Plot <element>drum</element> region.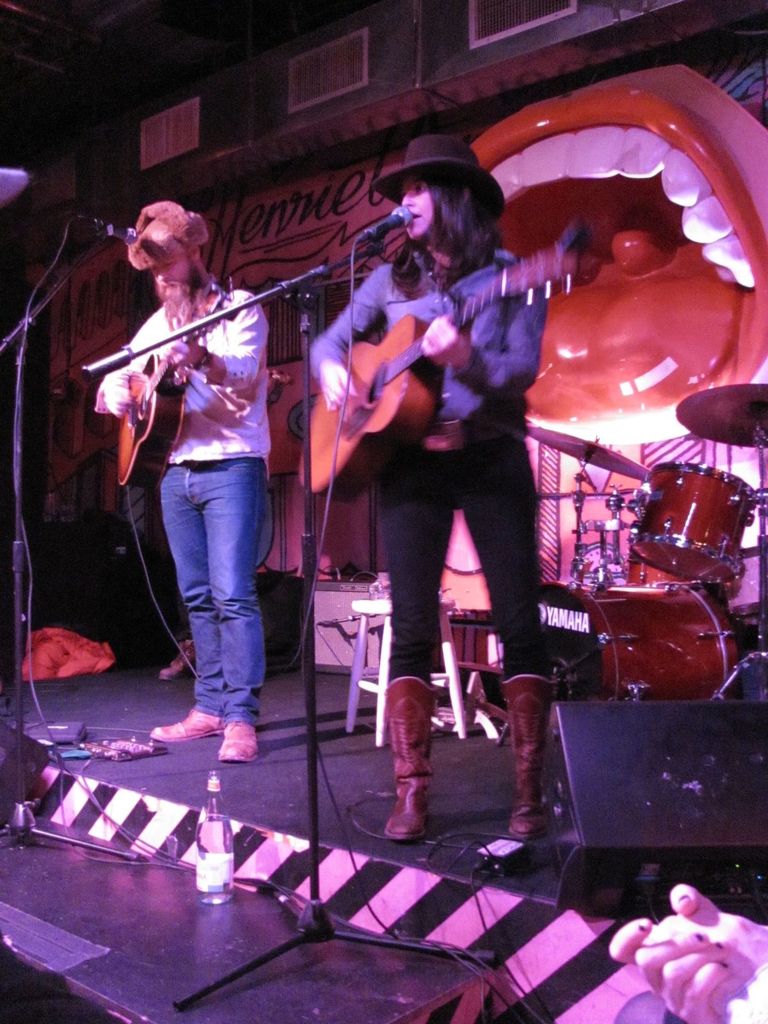
Plotted at BBox(625, 461, 765, 594).
